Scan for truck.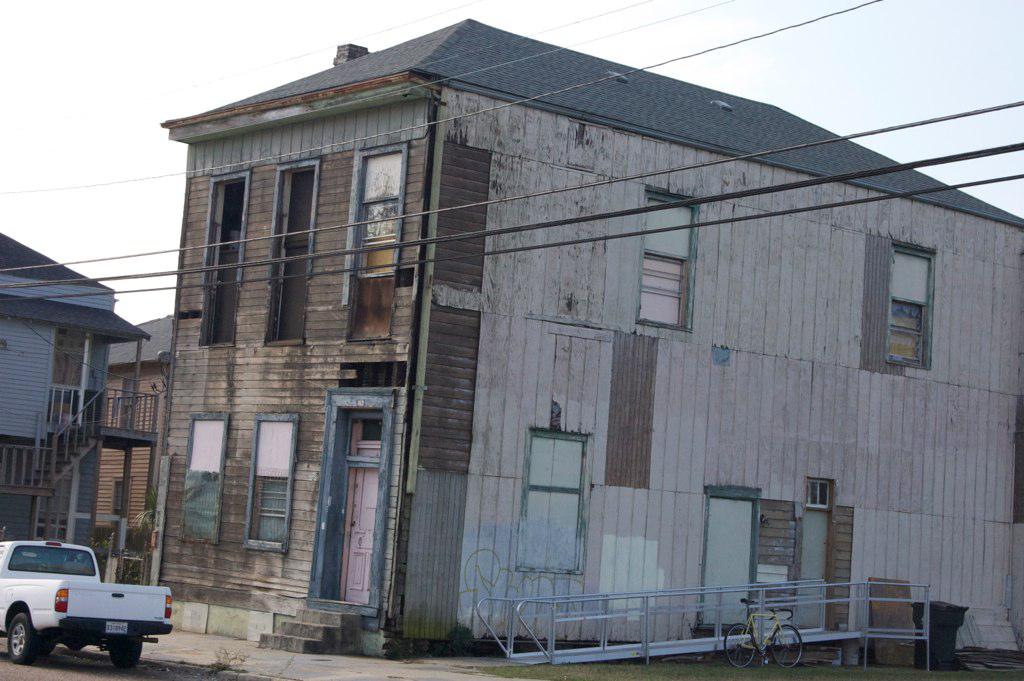
Scan result: region(0, 542, 168, 671).
